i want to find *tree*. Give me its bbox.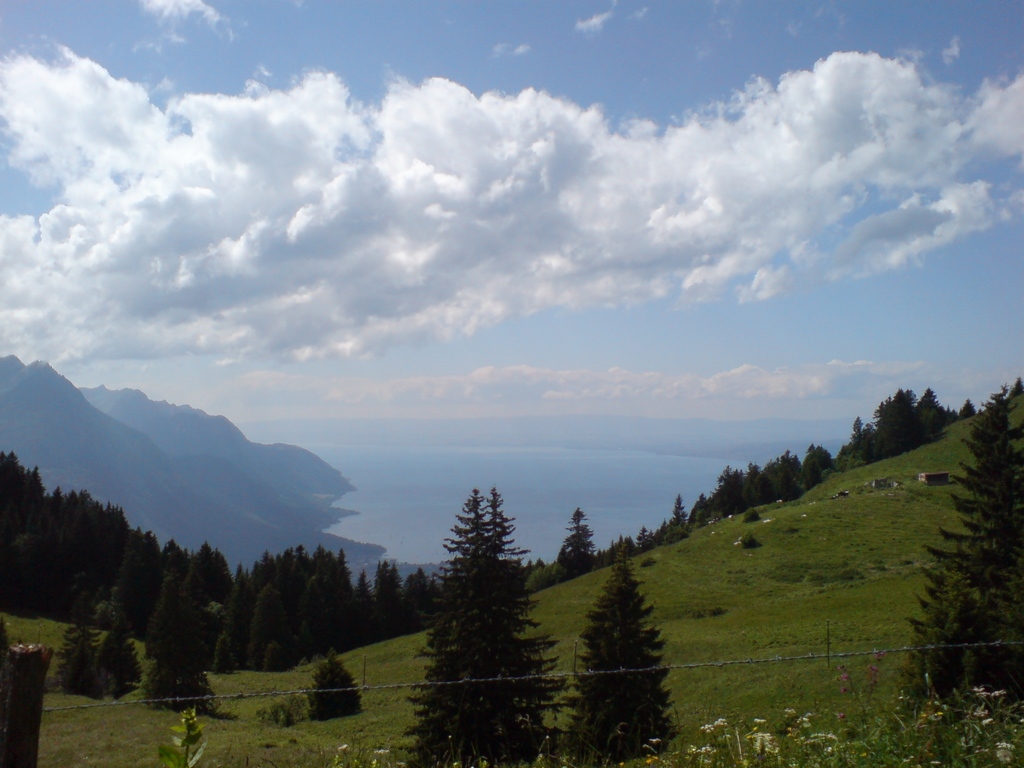
l=552, t=547, r=675, b=767.
